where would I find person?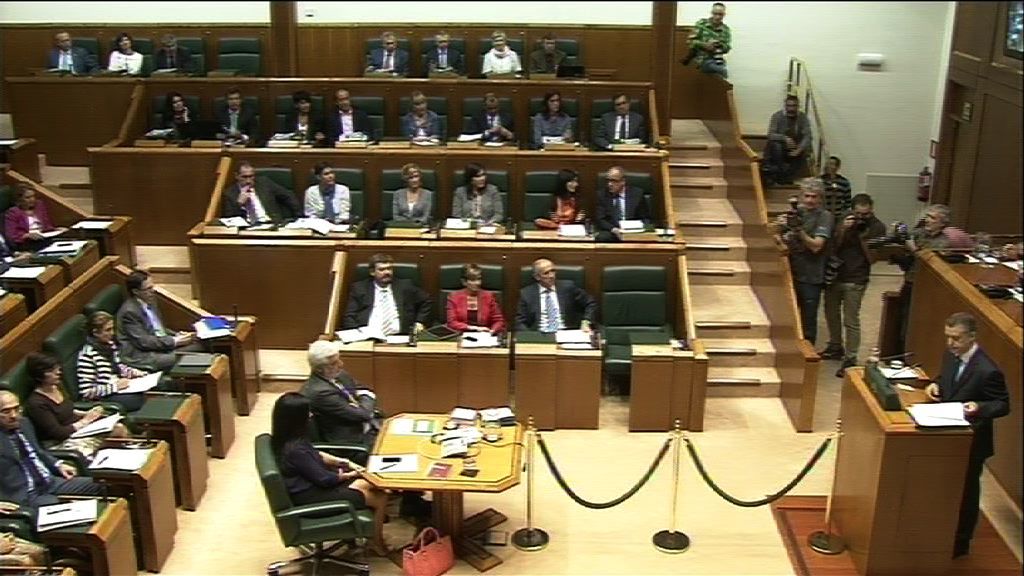
At bbox=[118, 267, 202, 372].
